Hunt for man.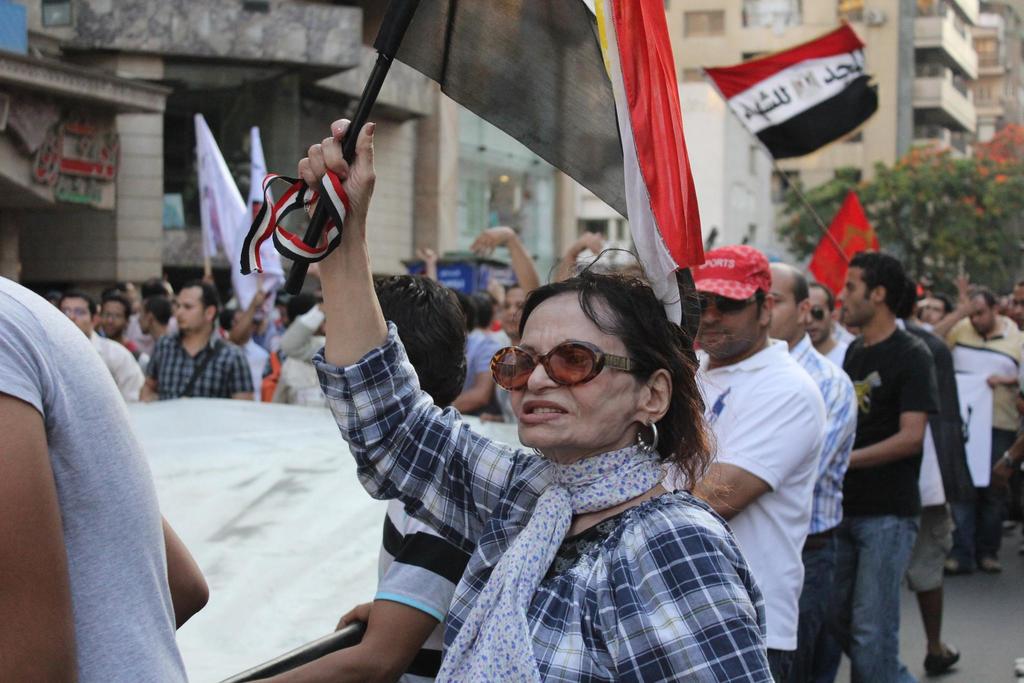
Hunted down at bbox=(0, 278, 212, 682).
